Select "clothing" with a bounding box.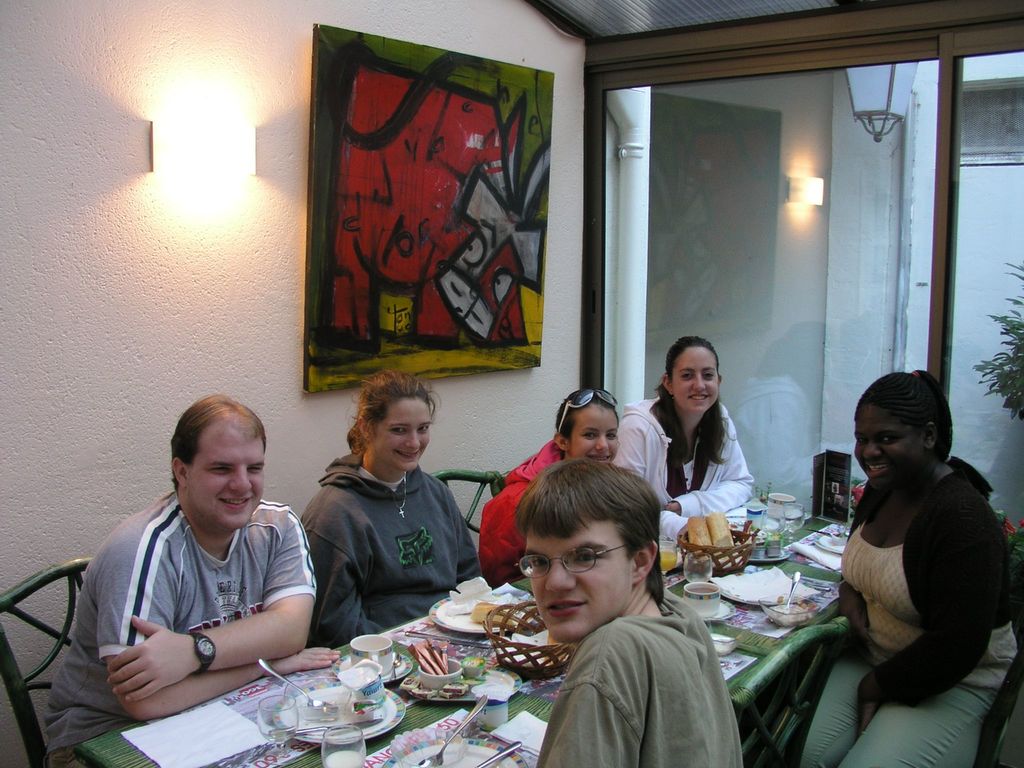
[left=614, top=394, right=752, bottom=534].
